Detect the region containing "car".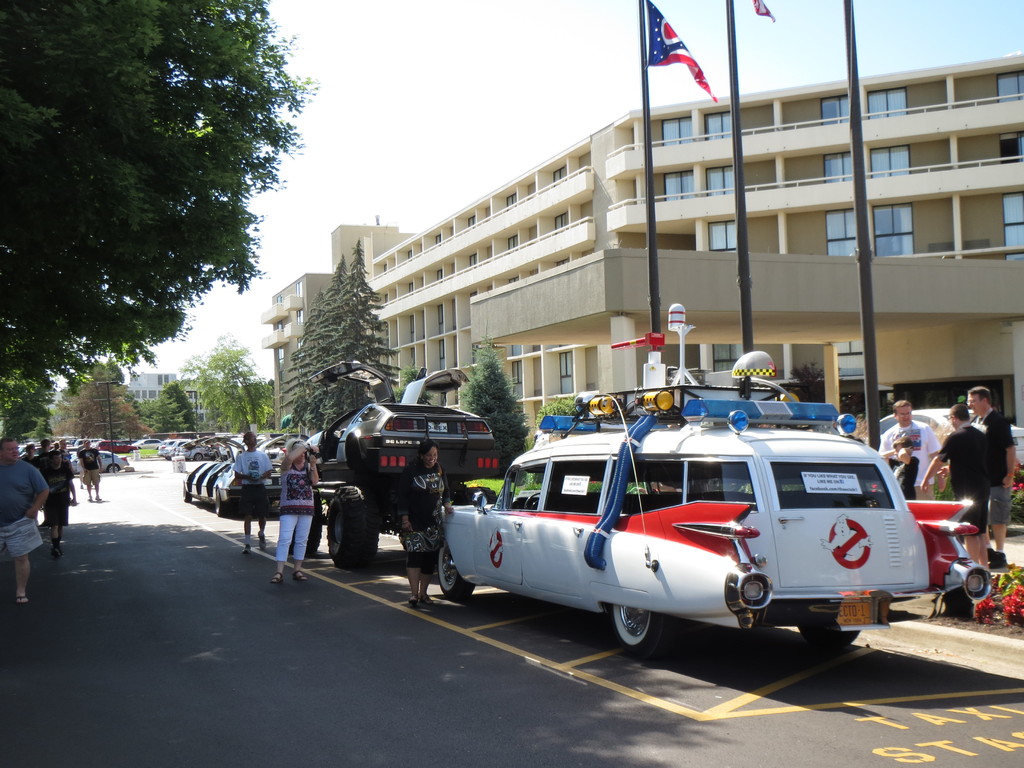
[left=305, top=360, right=501, bottom=481].
